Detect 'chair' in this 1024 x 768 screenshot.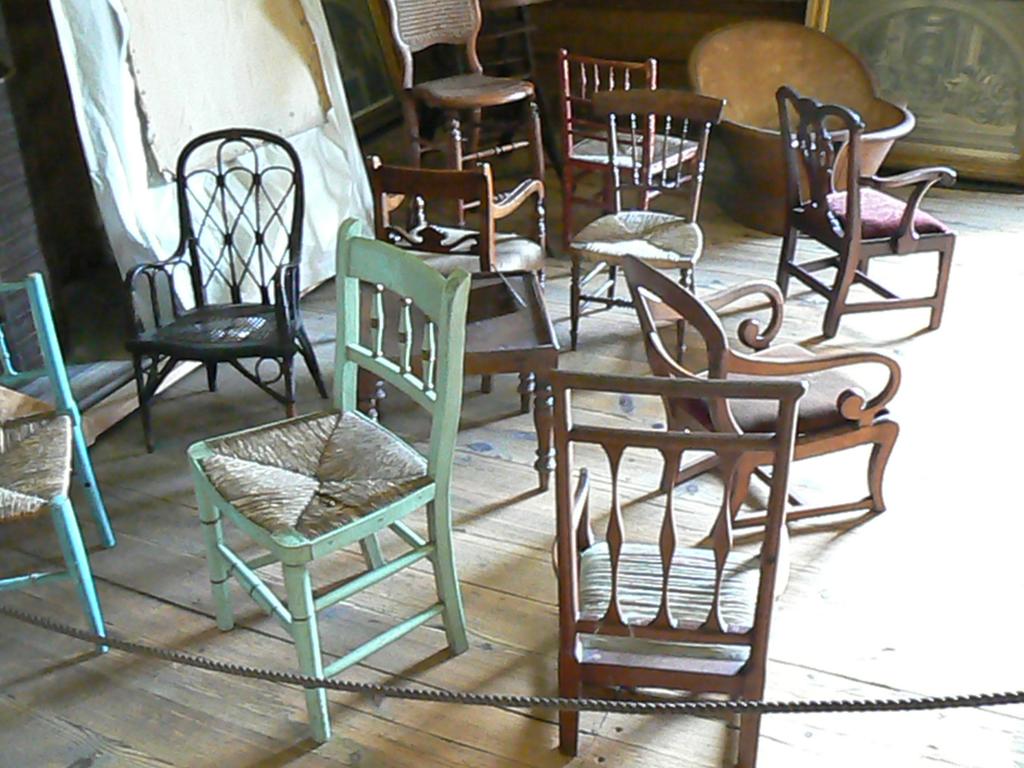
Detection: bbox(127, 124, 330, 455).
